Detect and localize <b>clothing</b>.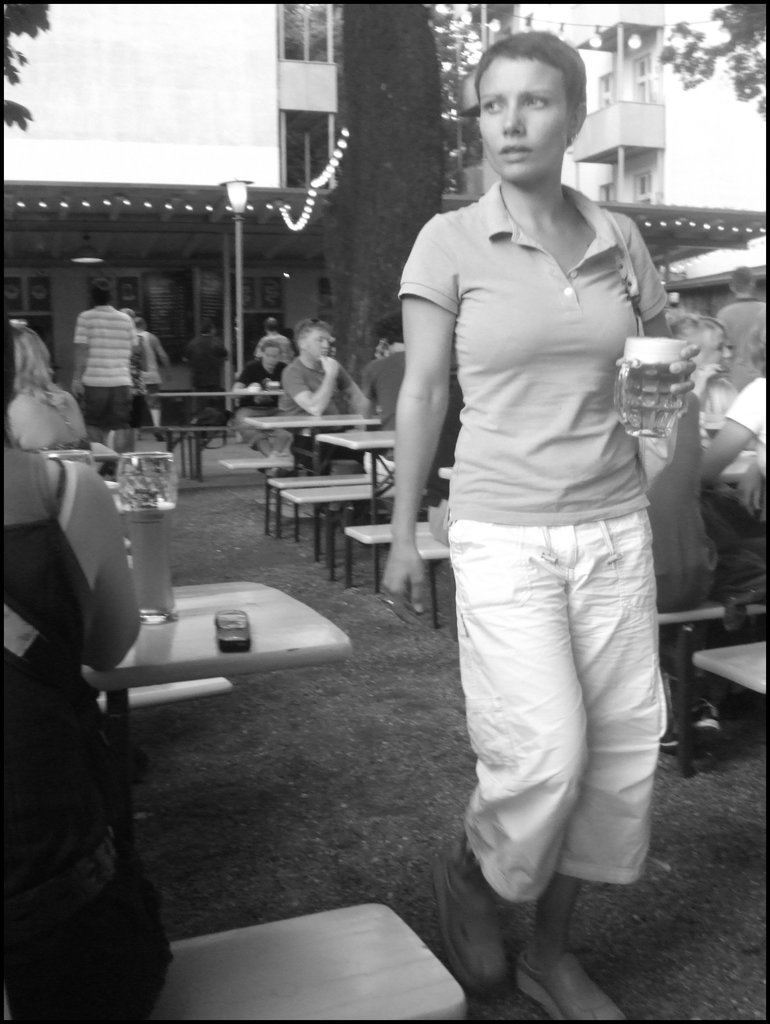
Localized at 719:370:769:550.
